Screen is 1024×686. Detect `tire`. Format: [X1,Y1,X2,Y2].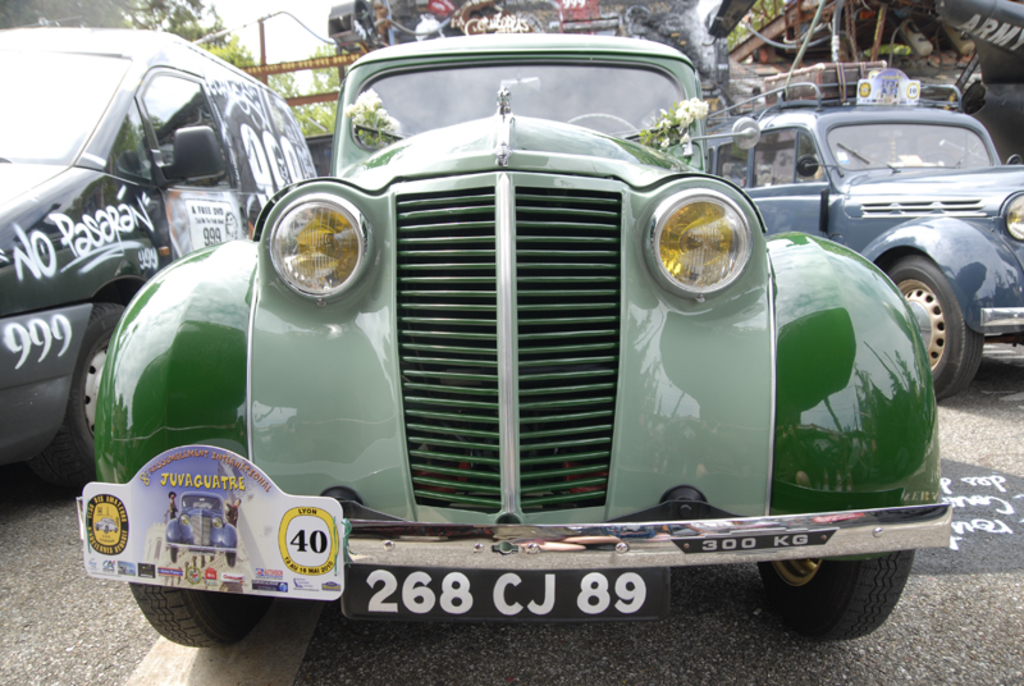
[878,251,991,403].
